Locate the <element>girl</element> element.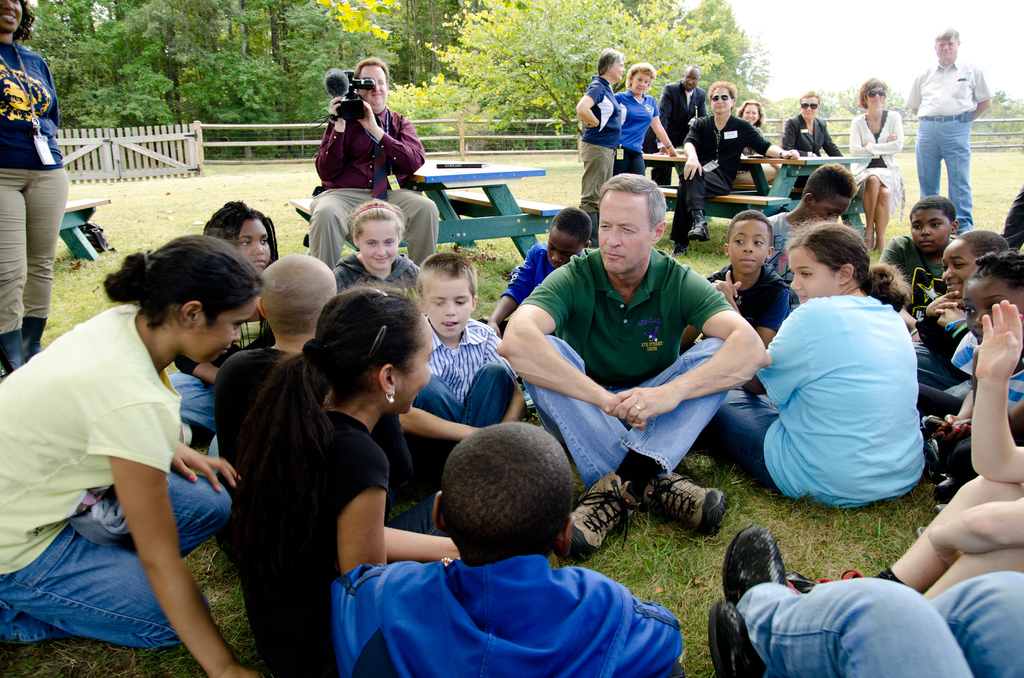
Element bbox: (x1=236, y1=280, x2=463, y2=677).
